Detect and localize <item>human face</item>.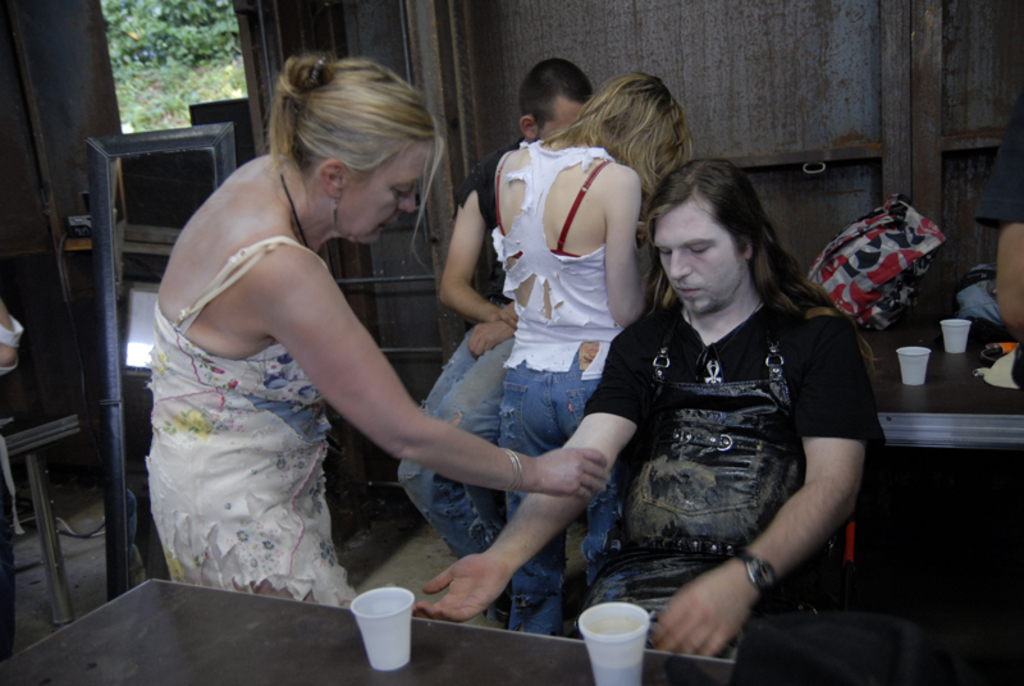
Localized at x1=657 y1=193 x2=750 y2=316.
